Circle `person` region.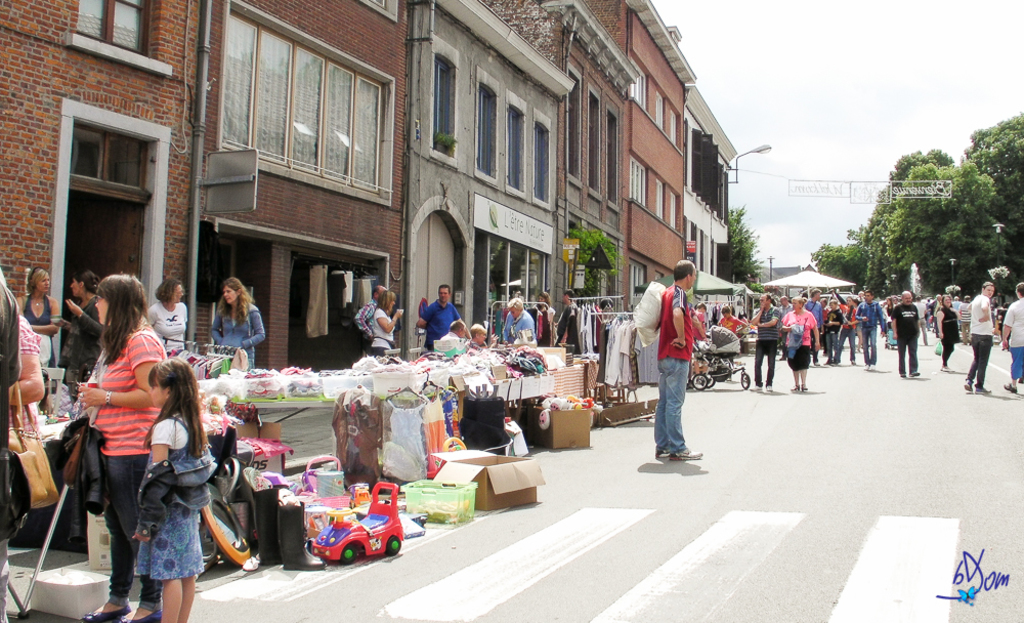
Region: select_region(353, 284, 380, 343).
